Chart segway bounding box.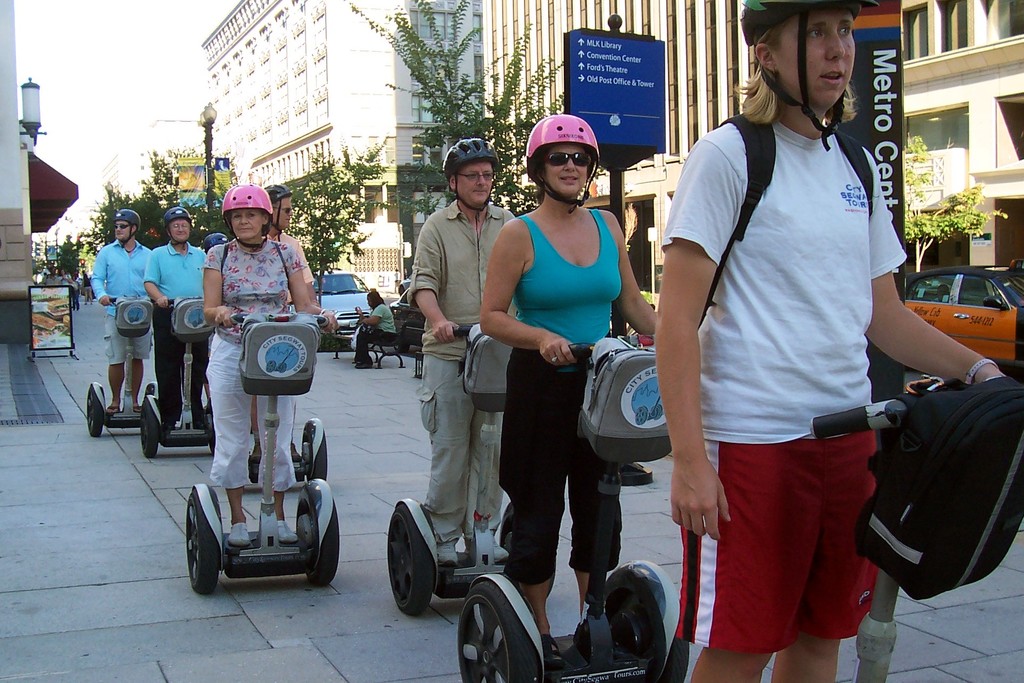
Charted: [left=381, top=325, right=509, bottom=629].
